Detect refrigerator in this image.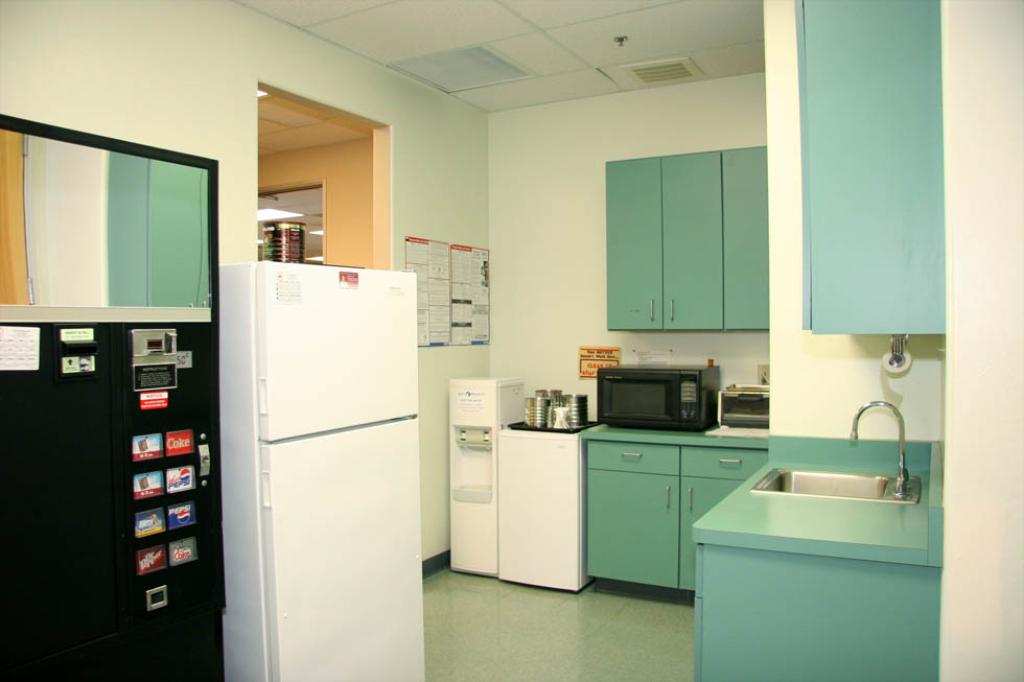
Detection: bbox=(201, 260, 462, 654).
